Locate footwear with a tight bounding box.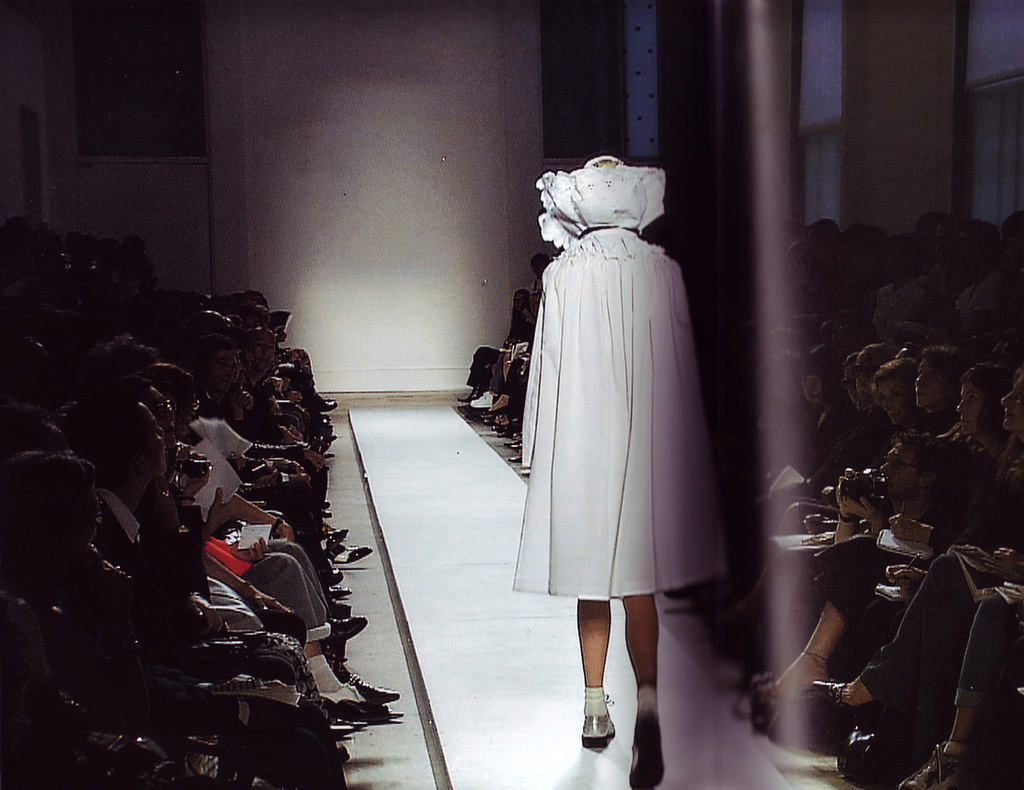
x1=581, y1=699, x2=616, y2=752.
